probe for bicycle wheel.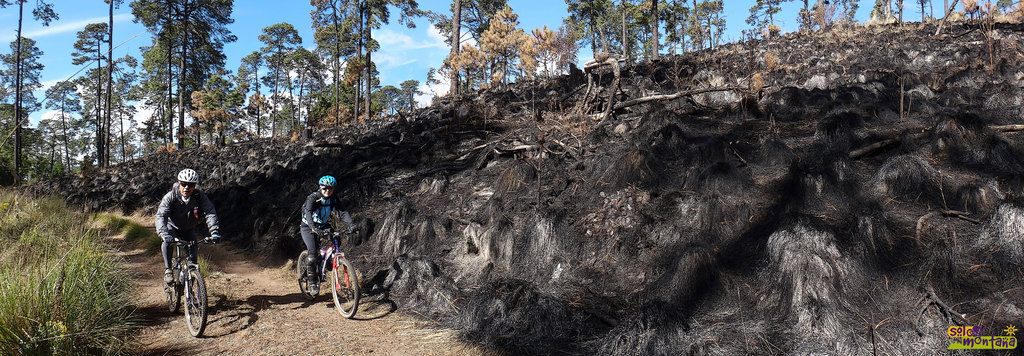
Probe result: x1=294, y1=253, x2=323, y2=298.
